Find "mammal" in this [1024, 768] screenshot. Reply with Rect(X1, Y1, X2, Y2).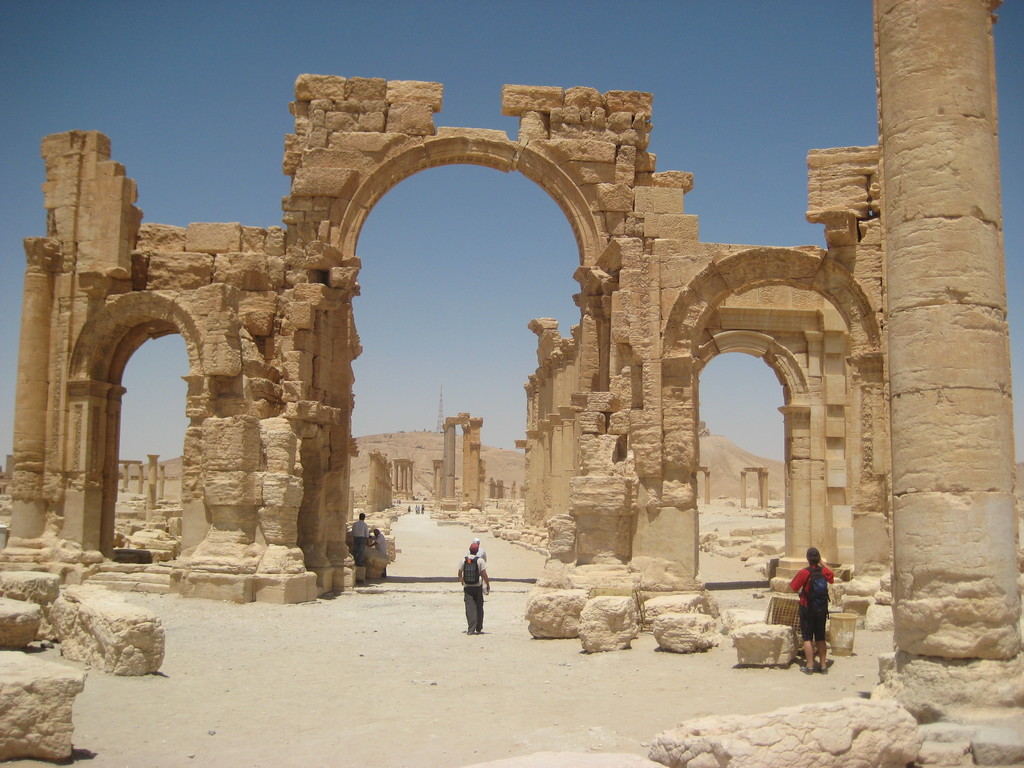
Rect(793, 550, 838, 669).
